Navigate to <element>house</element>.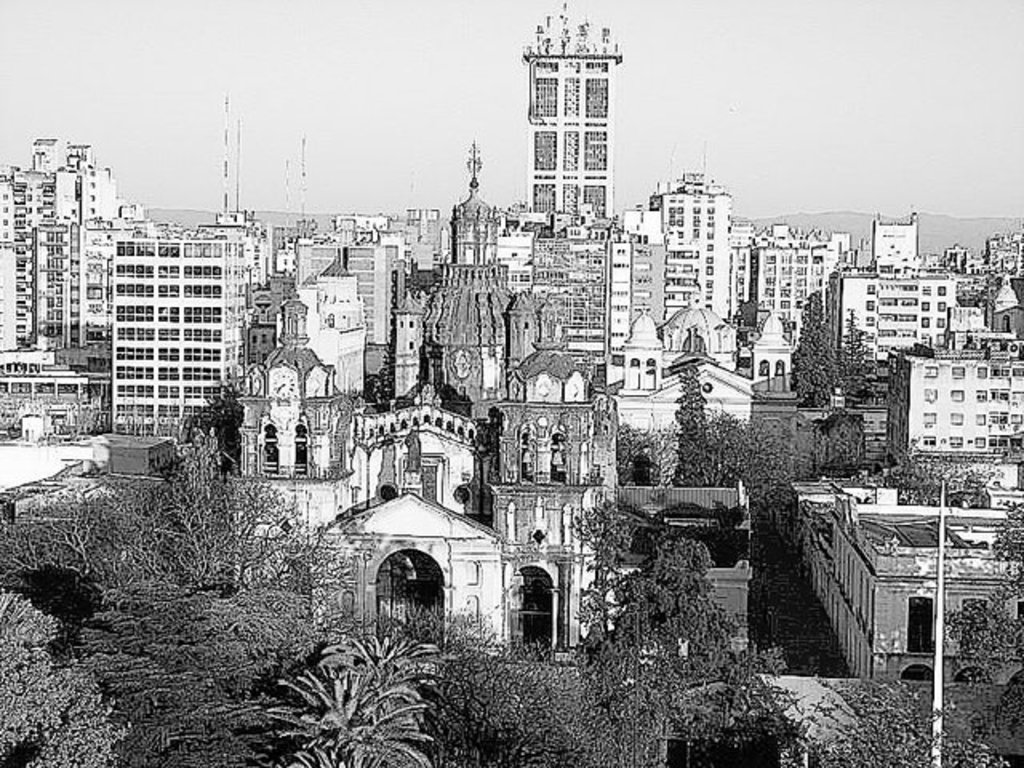
Navigation target: bbox=[880, 325, 1022, 458].
